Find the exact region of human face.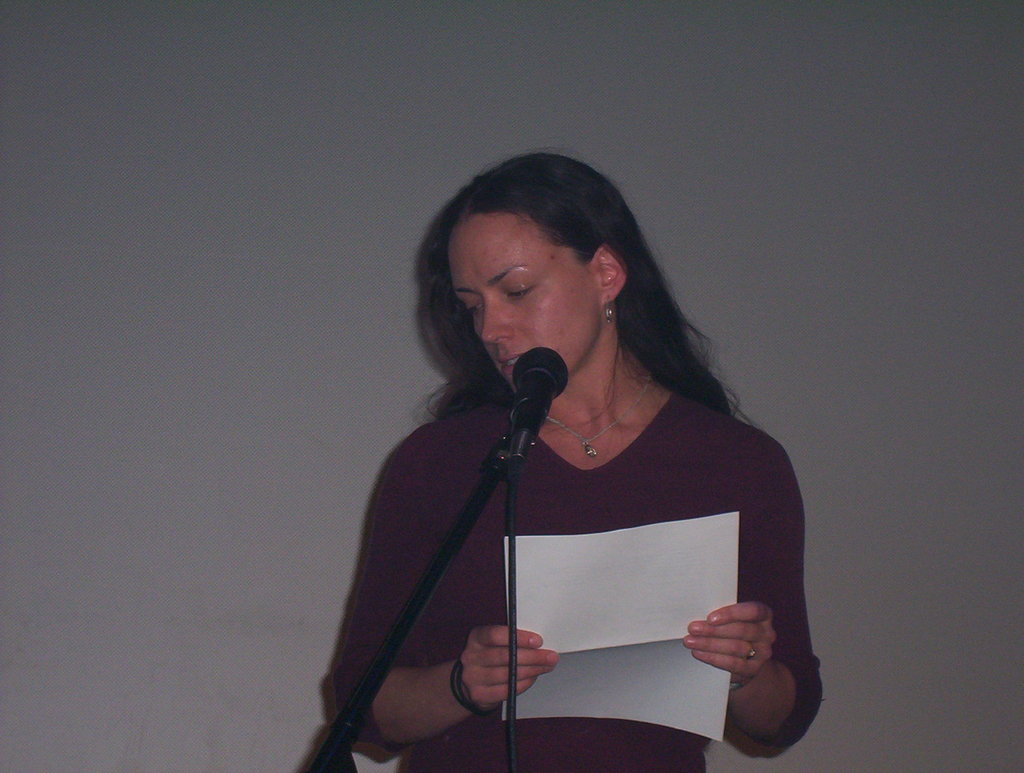
Exact region: 447/203/604/400.
